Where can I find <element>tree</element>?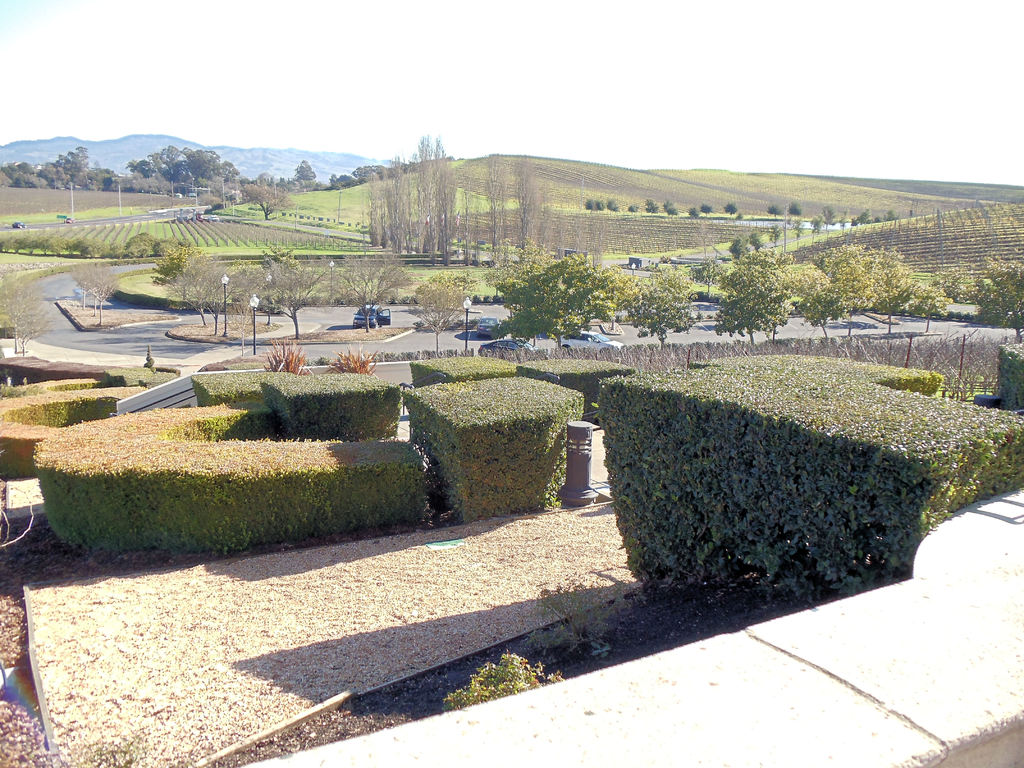
You can find it at 835,244,867,339.
